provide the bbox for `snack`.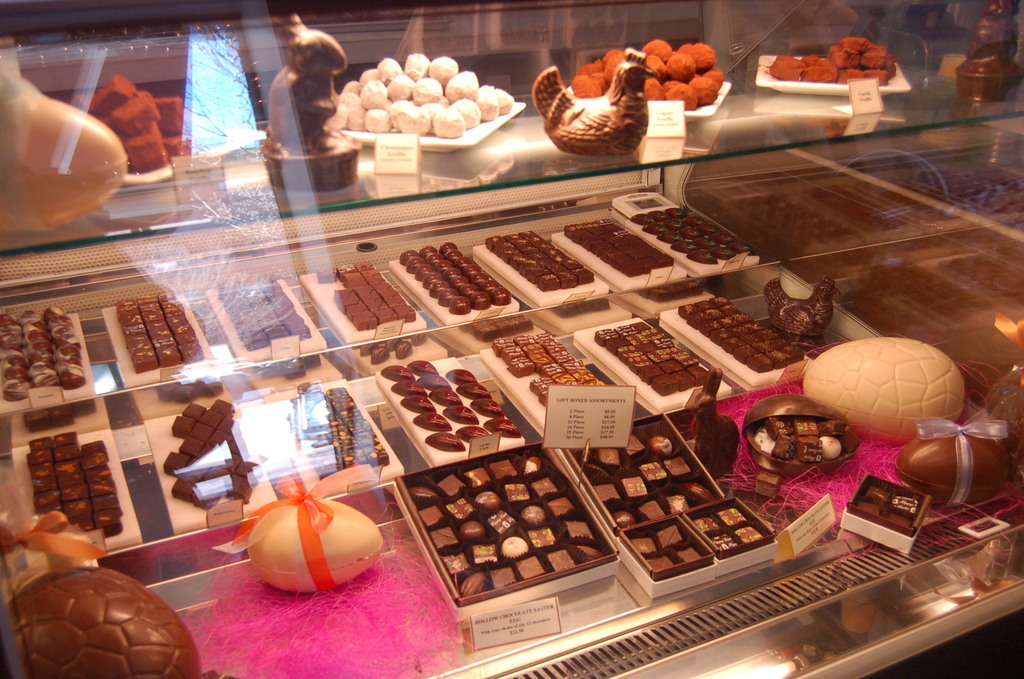
bbox(657, 517, 684, 548).
